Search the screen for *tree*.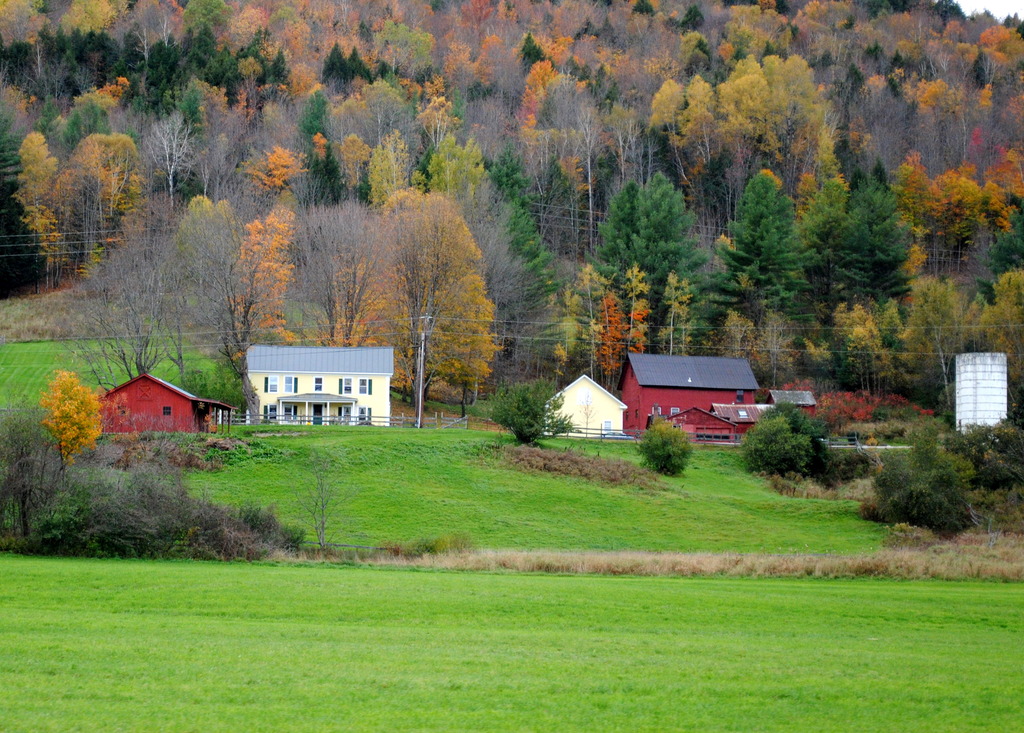
Found at <box>130,74,190,216</box>.
